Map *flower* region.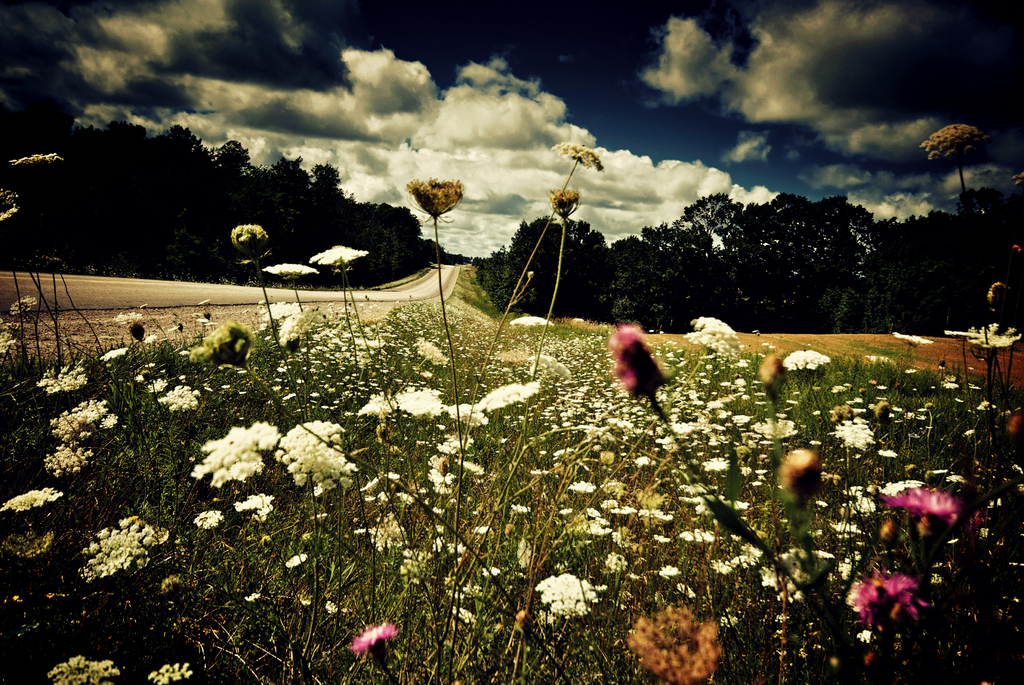
Mapped to locate(985, 280, 1017, 305).
